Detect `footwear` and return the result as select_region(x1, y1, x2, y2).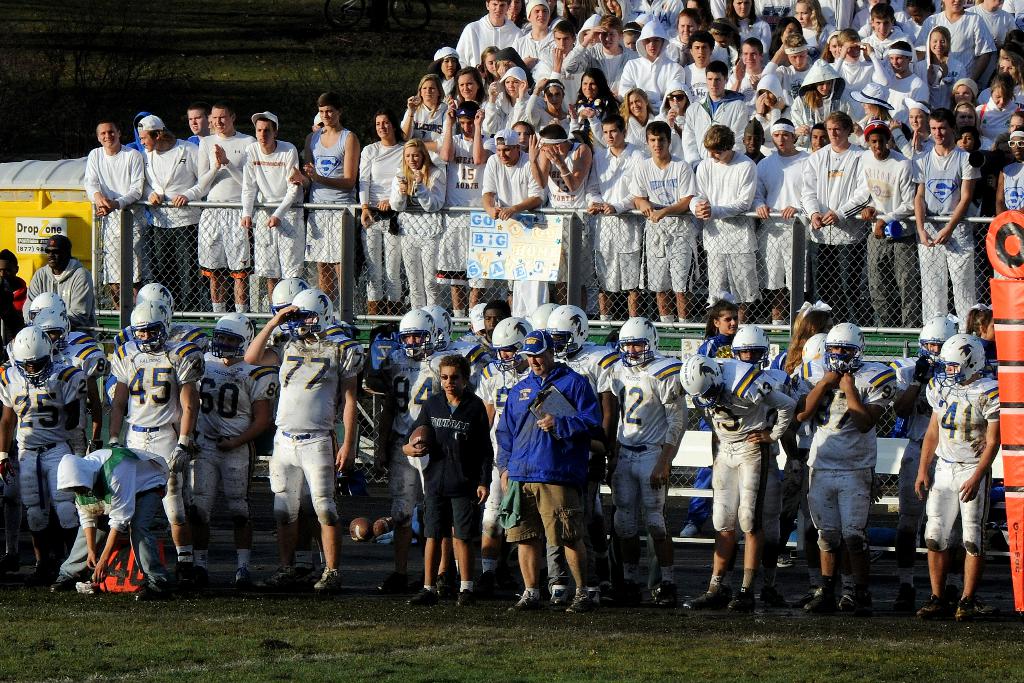
select_region(951, 600, 972, 622).
